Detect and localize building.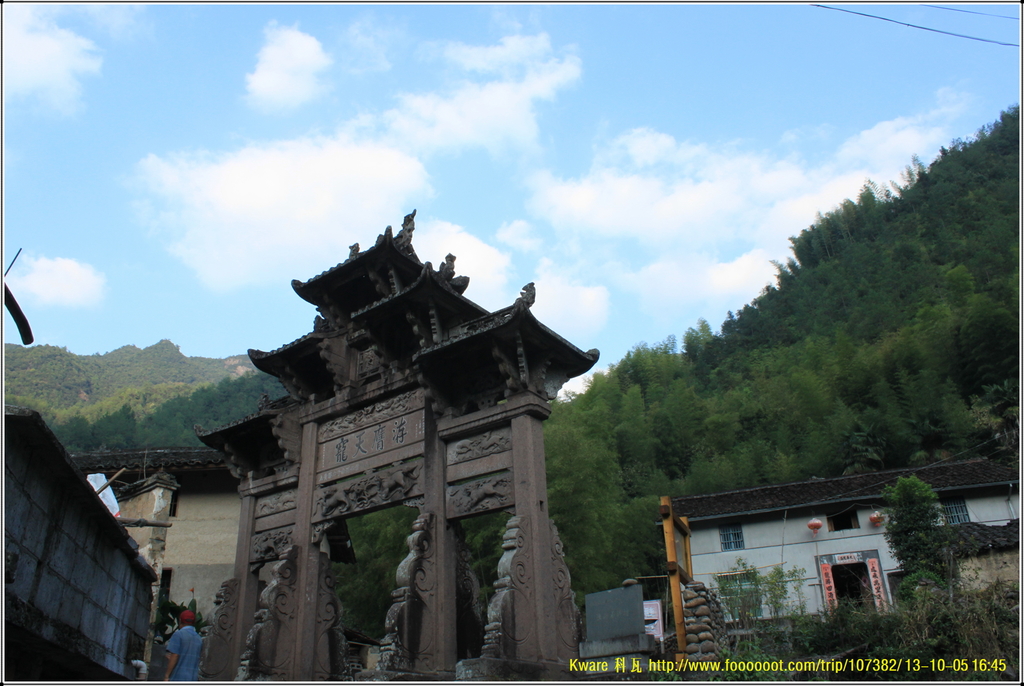
Localized at [72,445,245,620].
